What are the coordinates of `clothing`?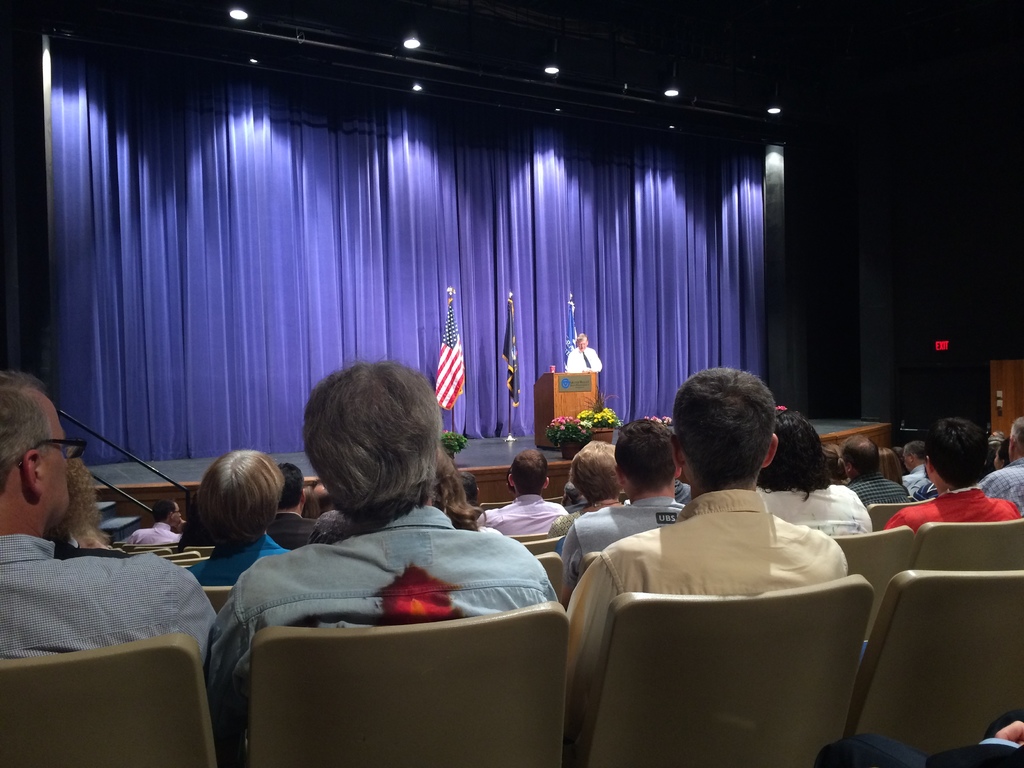
[x1=567, y1=479, x2=876, y2=688].
